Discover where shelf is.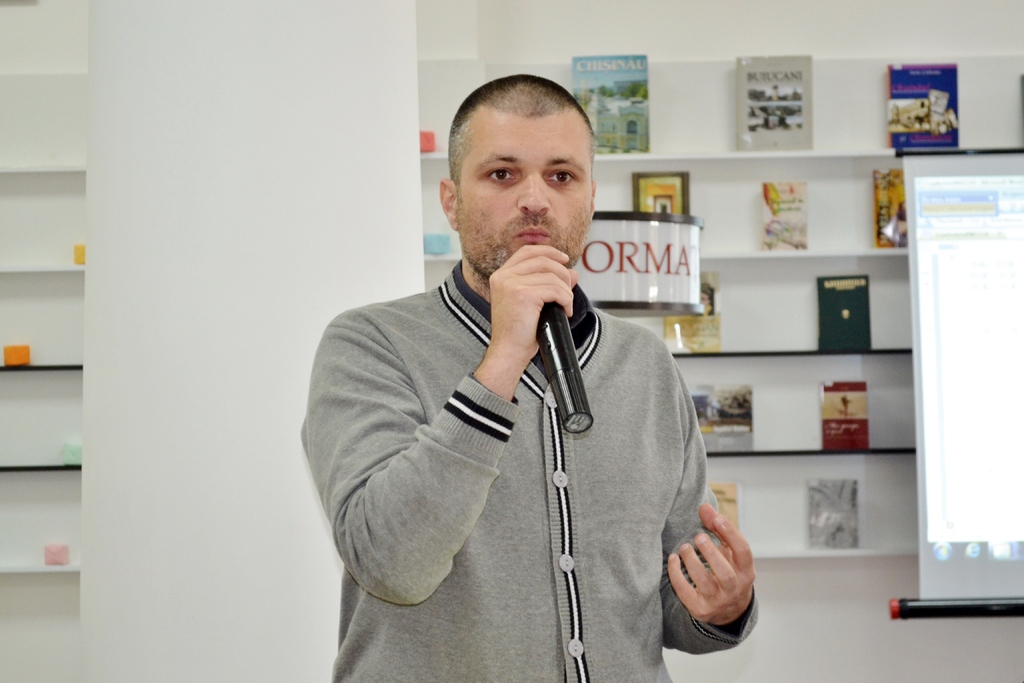
Discovered at crop(461, 42, 1018, 157).
